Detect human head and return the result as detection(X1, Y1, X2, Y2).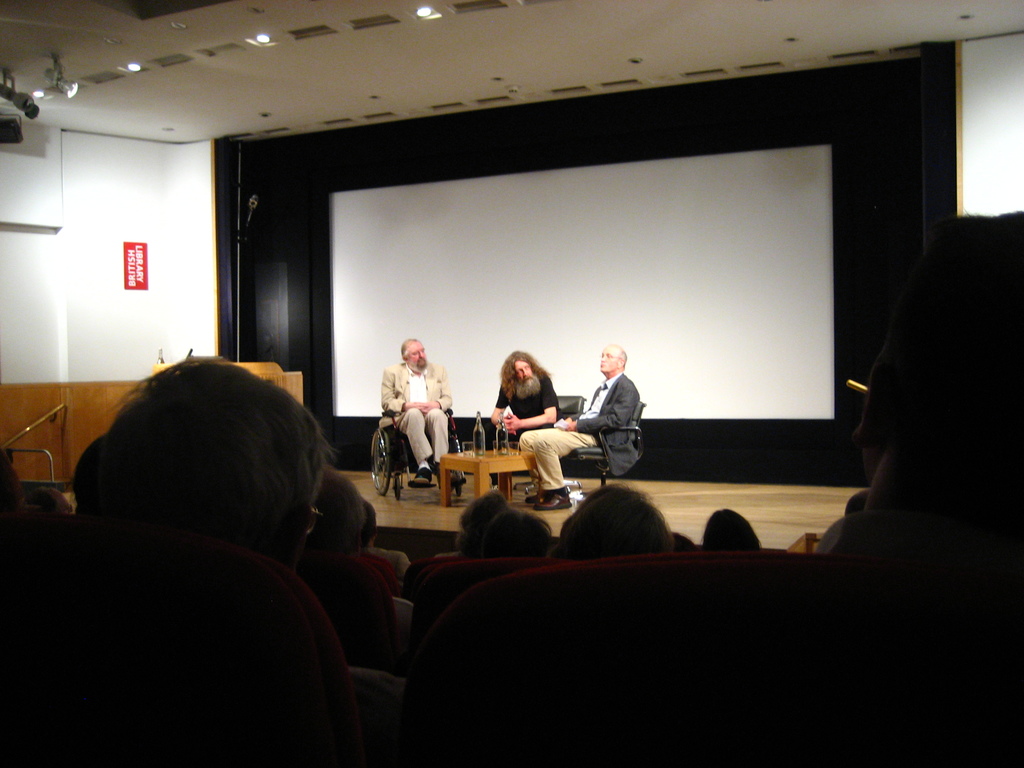
detection(68, 433, 106, 528).
